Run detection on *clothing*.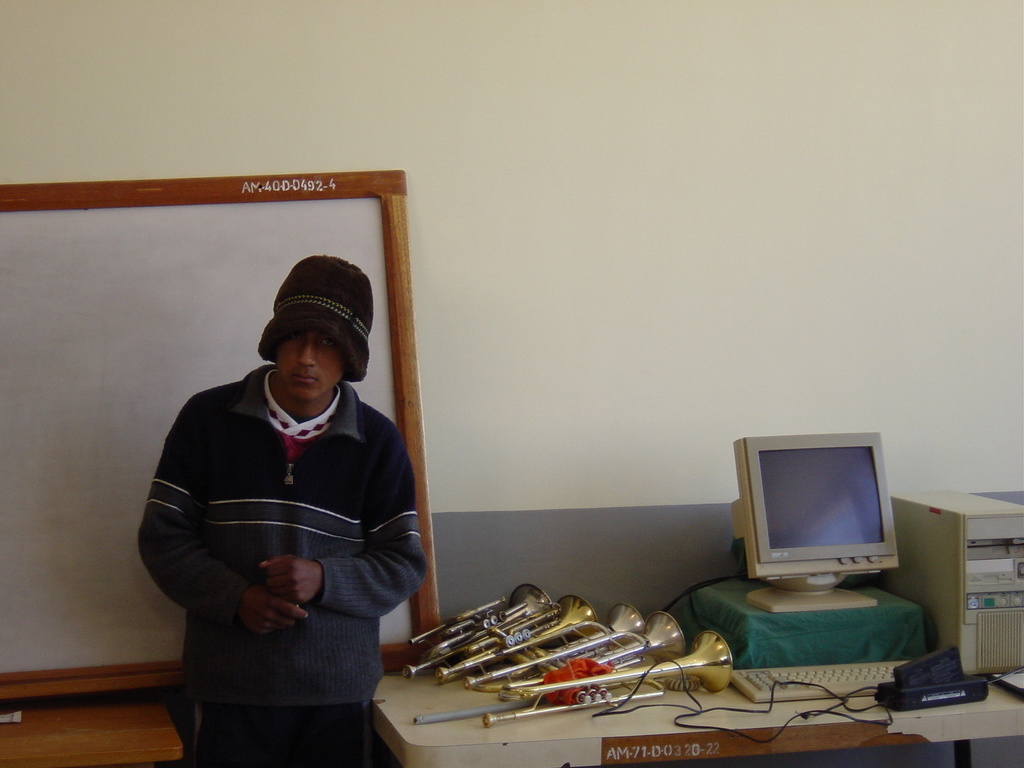
Result: bbox=(140, 367, 431, 767).
